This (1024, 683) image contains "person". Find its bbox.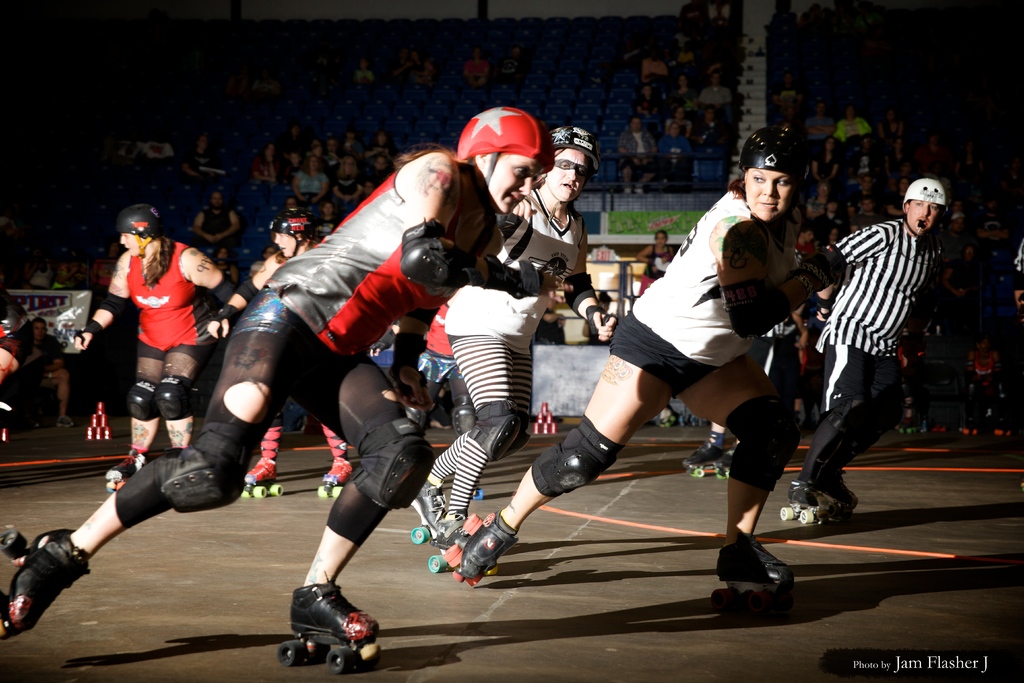
left=354, top=54, right=378, bottom=86.
